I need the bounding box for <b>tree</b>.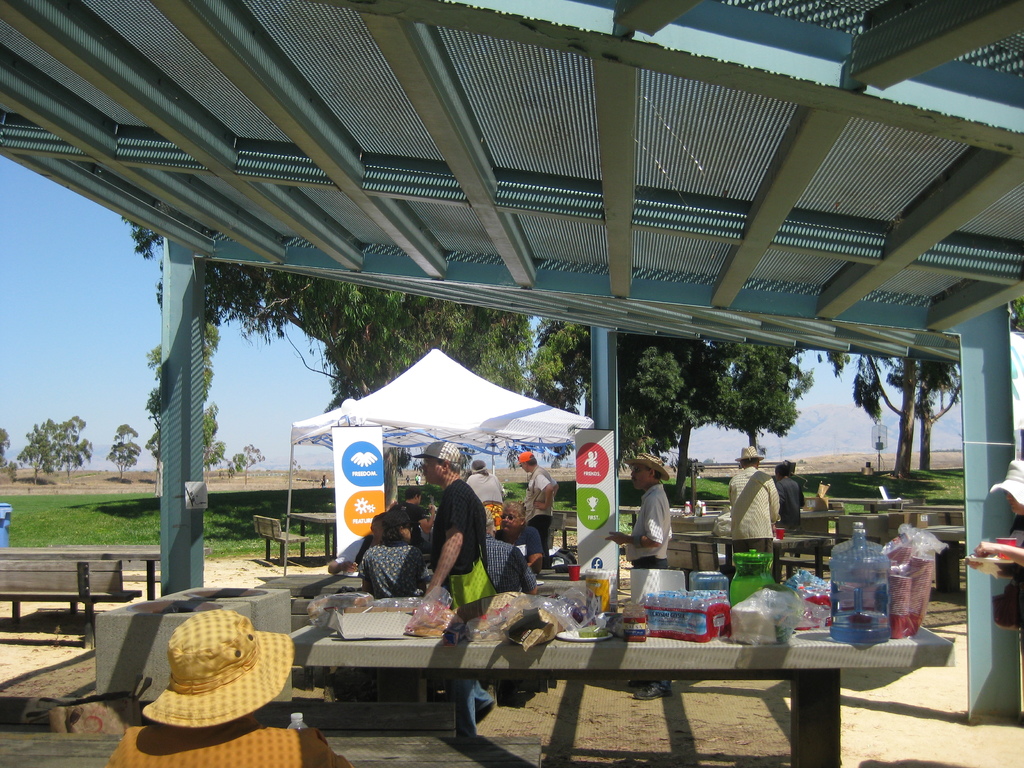
Here it is: <region>24, 409, 83, 495</region>.
